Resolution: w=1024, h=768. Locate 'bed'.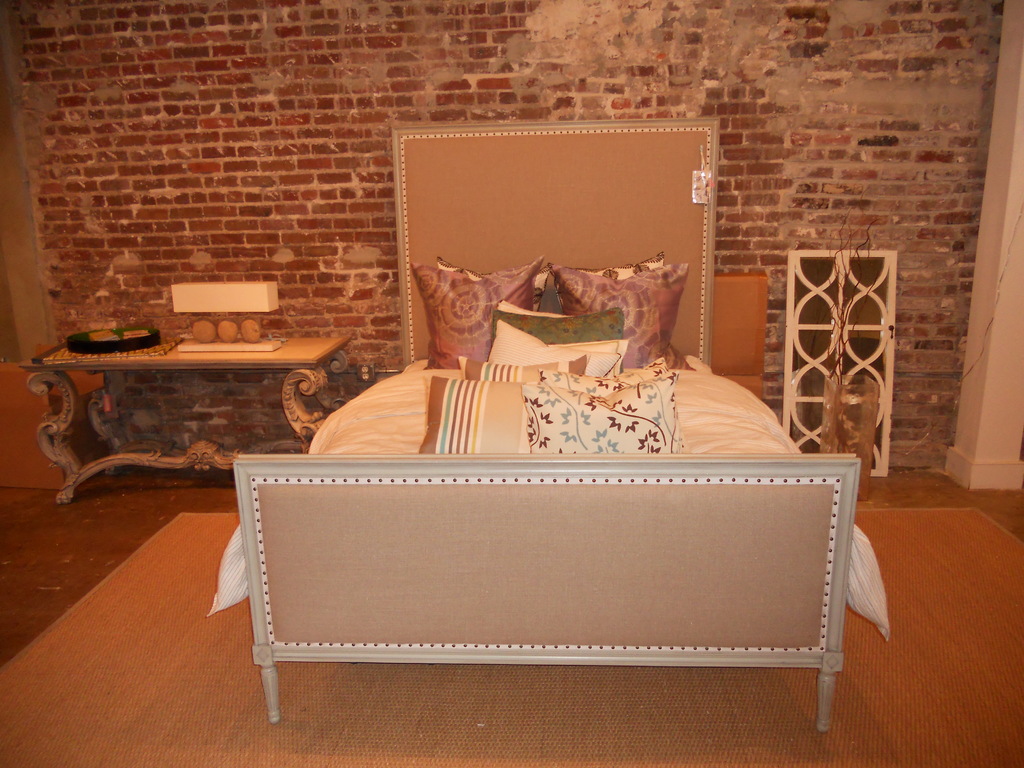
Rect(219, 262, 857, 710).
